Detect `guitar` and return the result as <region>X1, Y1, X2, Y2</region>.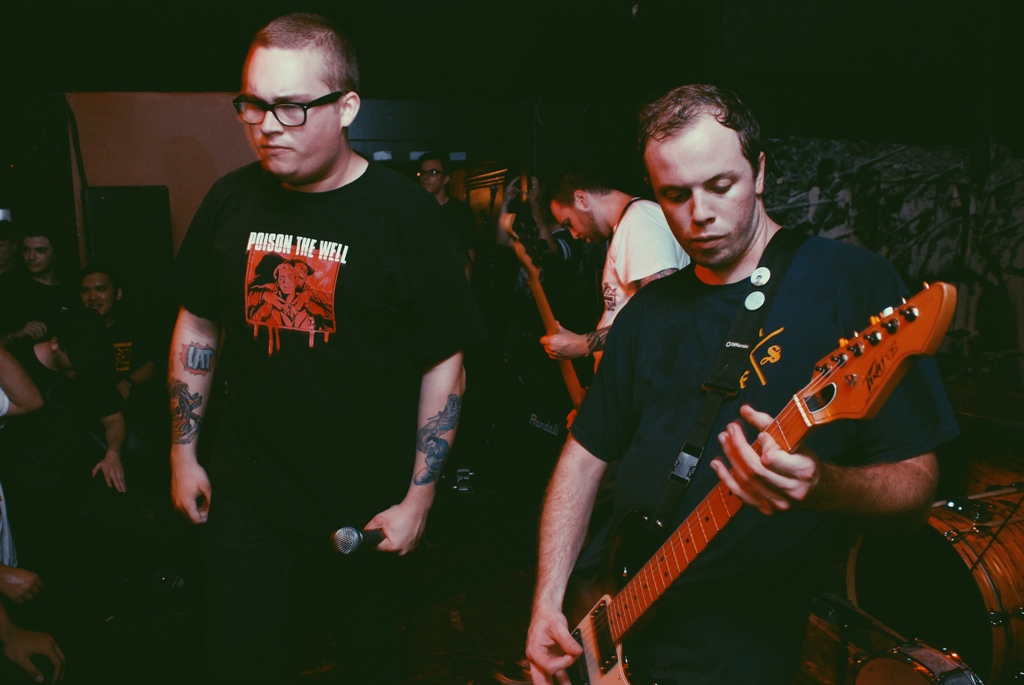
<region>498, 209, 616, 446</region>.
